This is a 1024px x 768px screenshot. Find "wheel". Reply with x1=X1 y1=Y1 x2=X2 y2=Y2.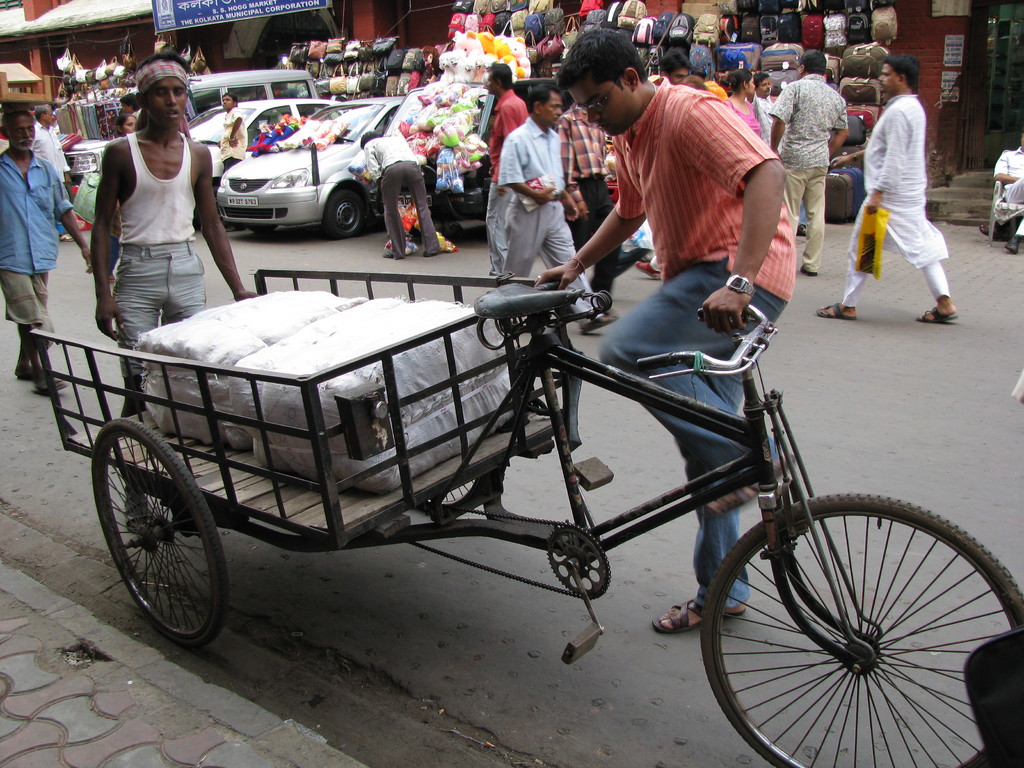
x1=242 y1=227 x2=284 y2=241.
